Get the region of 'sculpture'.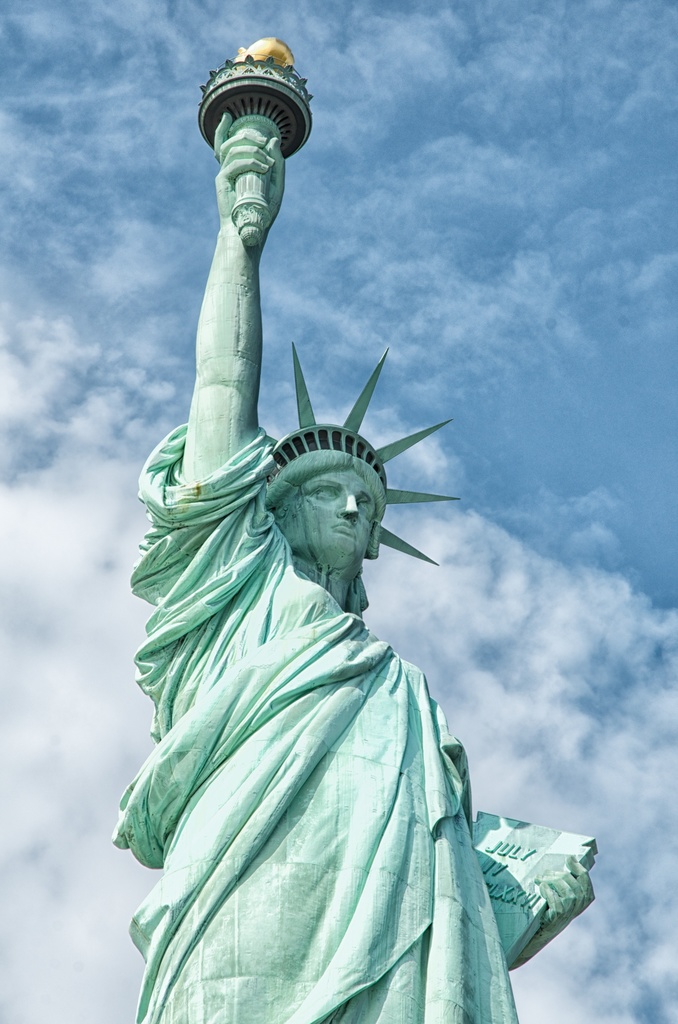
crop(107, 20, 599, 1023).
